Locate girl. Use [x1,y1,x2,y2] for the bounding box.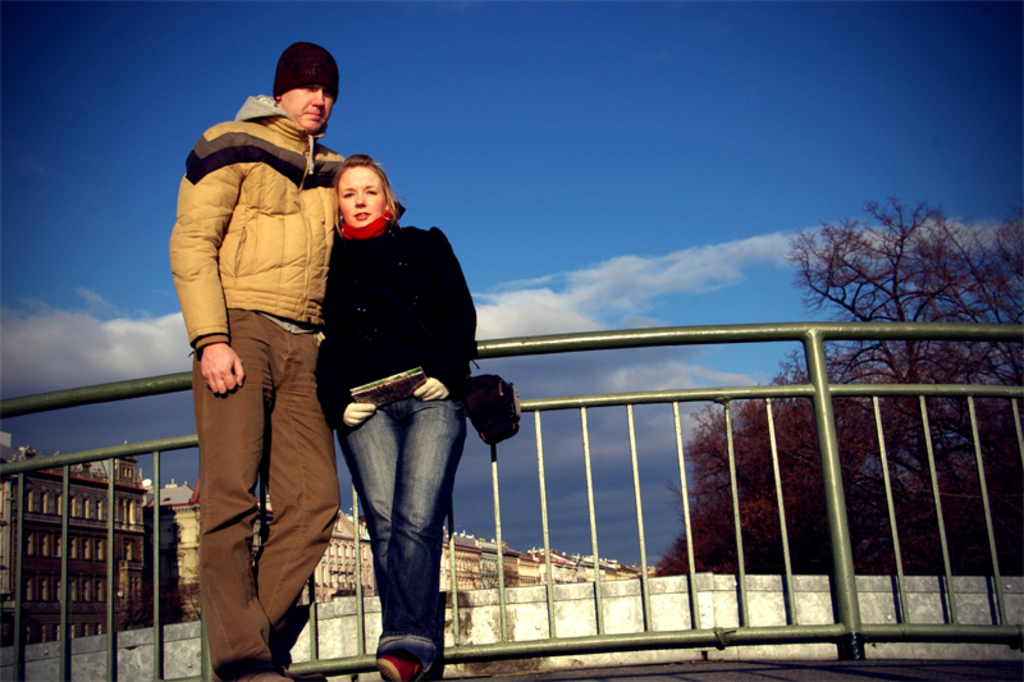
[315,151,477,681].
